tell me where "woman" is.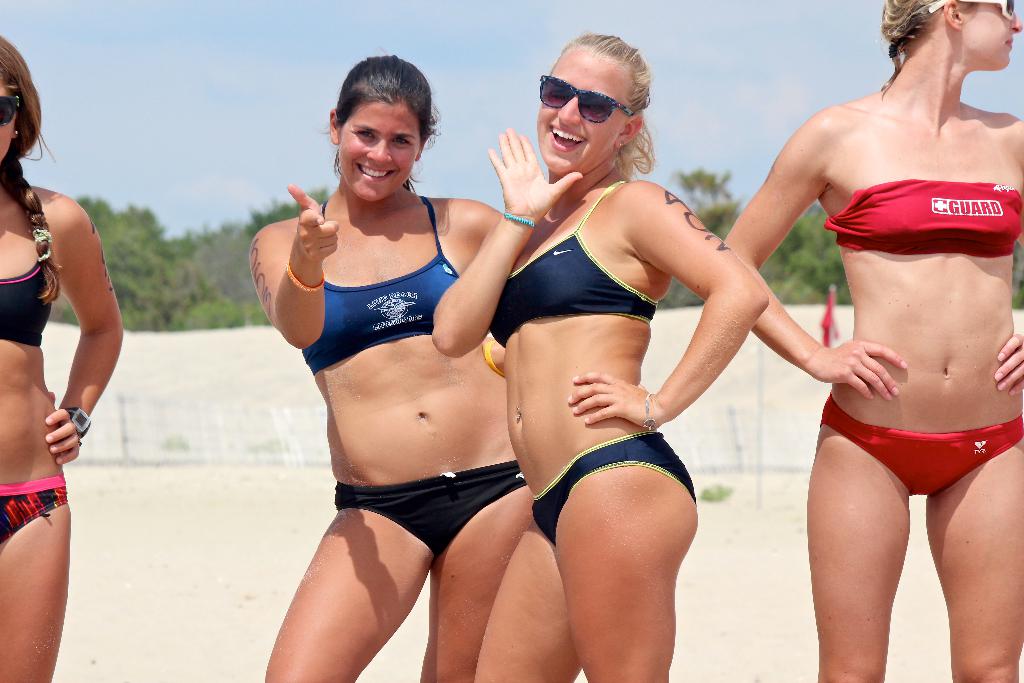
"woman" is at 724:0:1023:682.
